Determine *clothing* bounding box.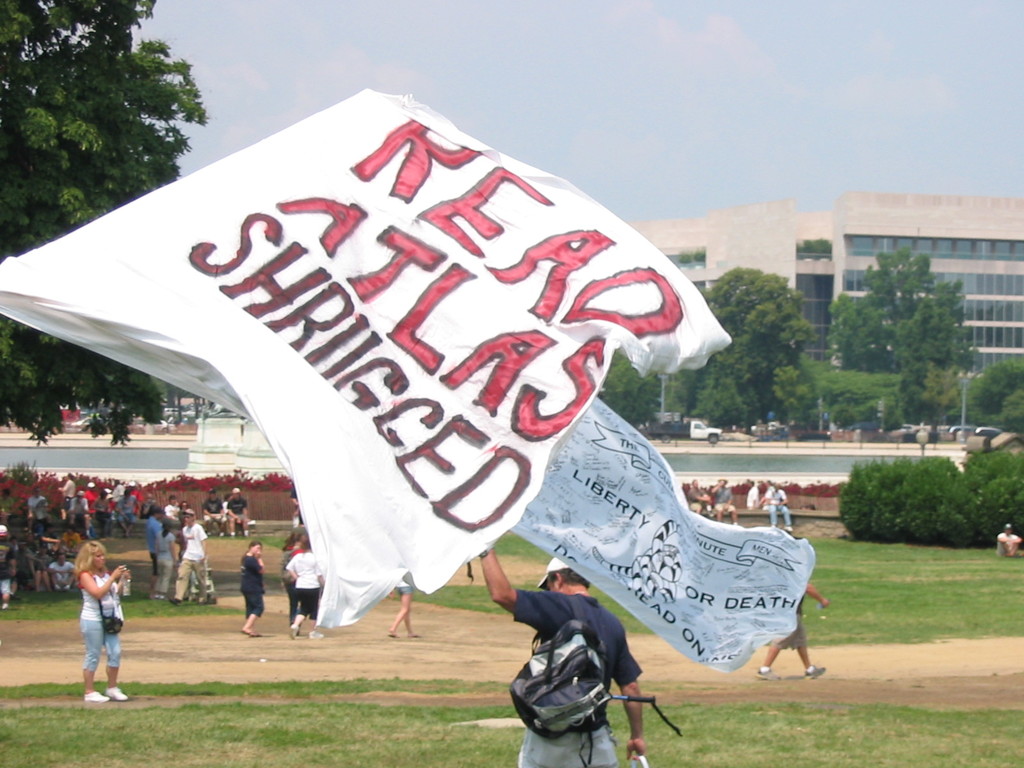
Determined: x1=712 y1=482 x2=729 y2=516.
